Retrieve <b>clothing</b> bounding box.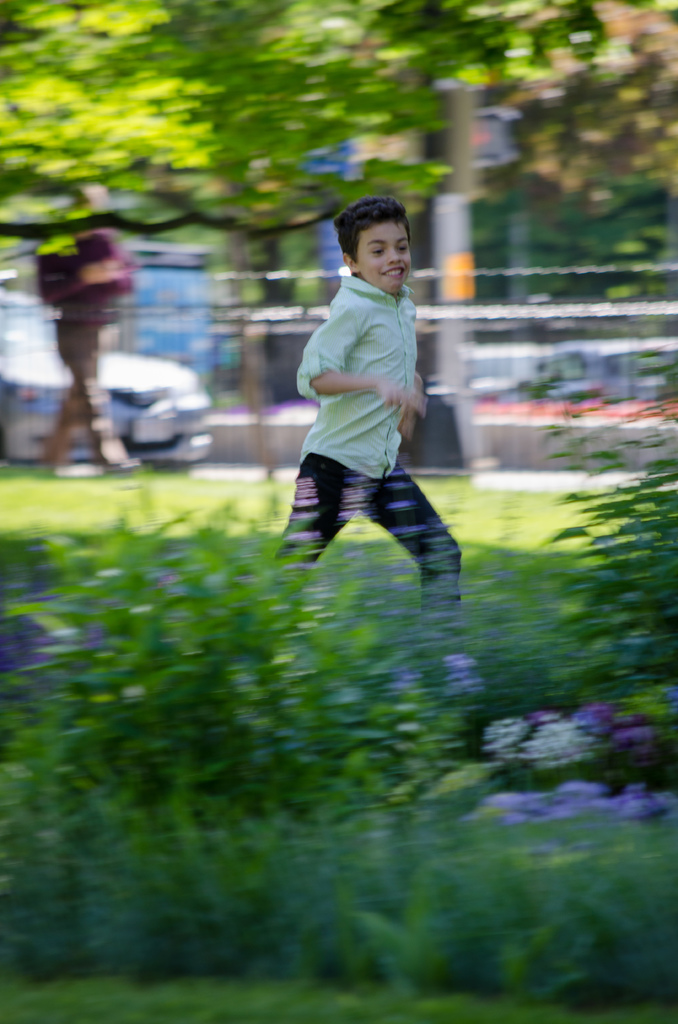
Bounding box: <region>270, 251, 471, 577</region>.
